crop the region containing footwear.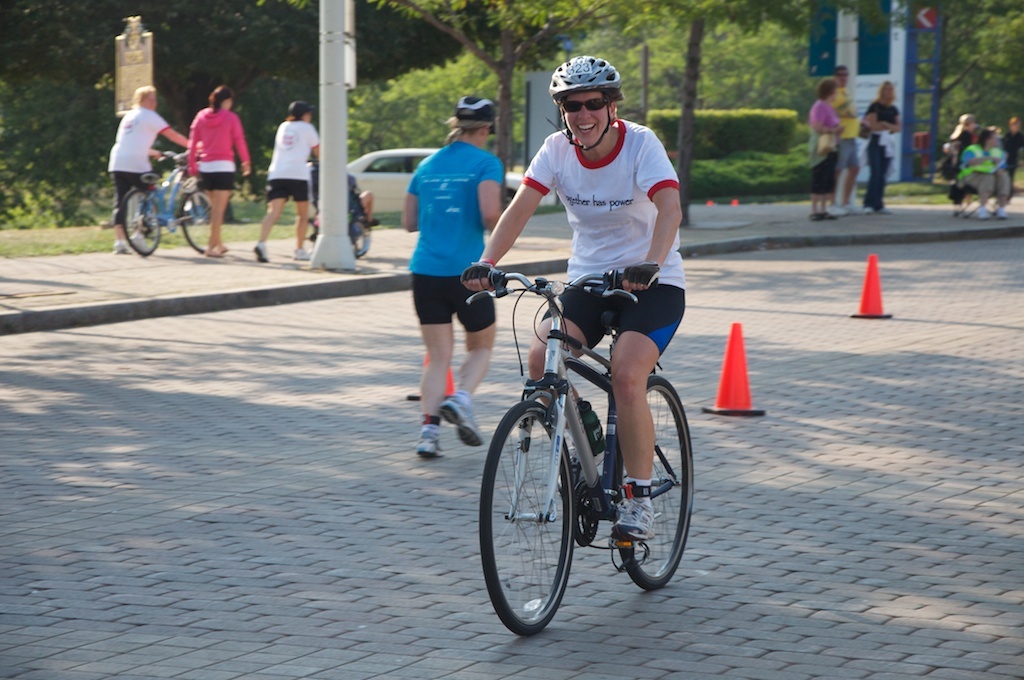
Crop region: pyautogui.locateOnScreen(249, 242, 268, 260).
